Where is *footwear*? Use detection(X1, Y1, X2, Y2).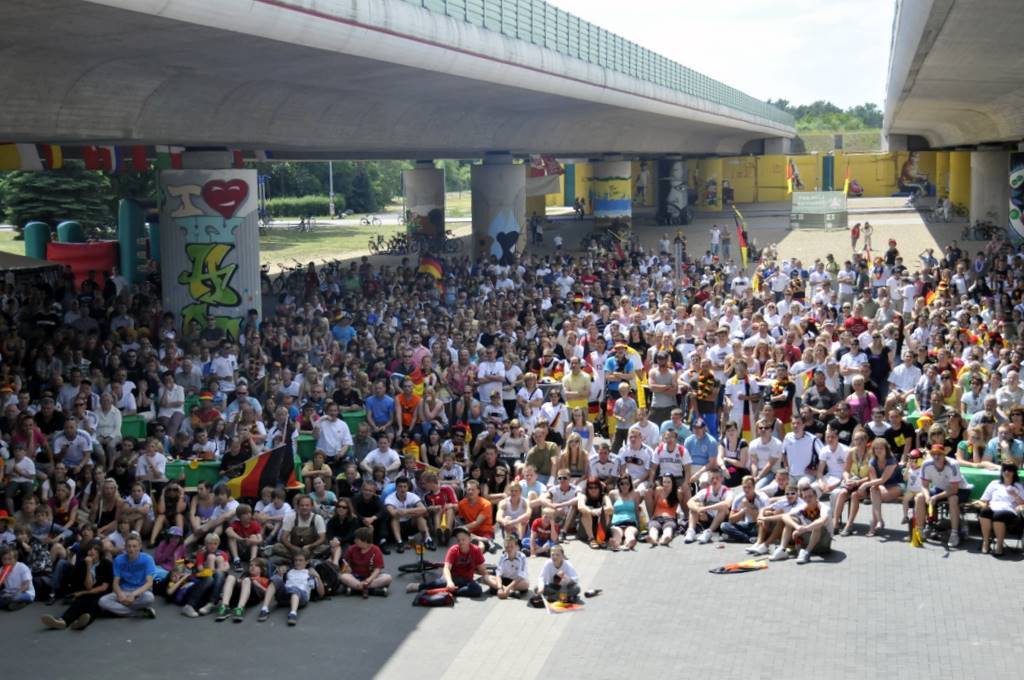
detection(290, 611, 299, 625).
